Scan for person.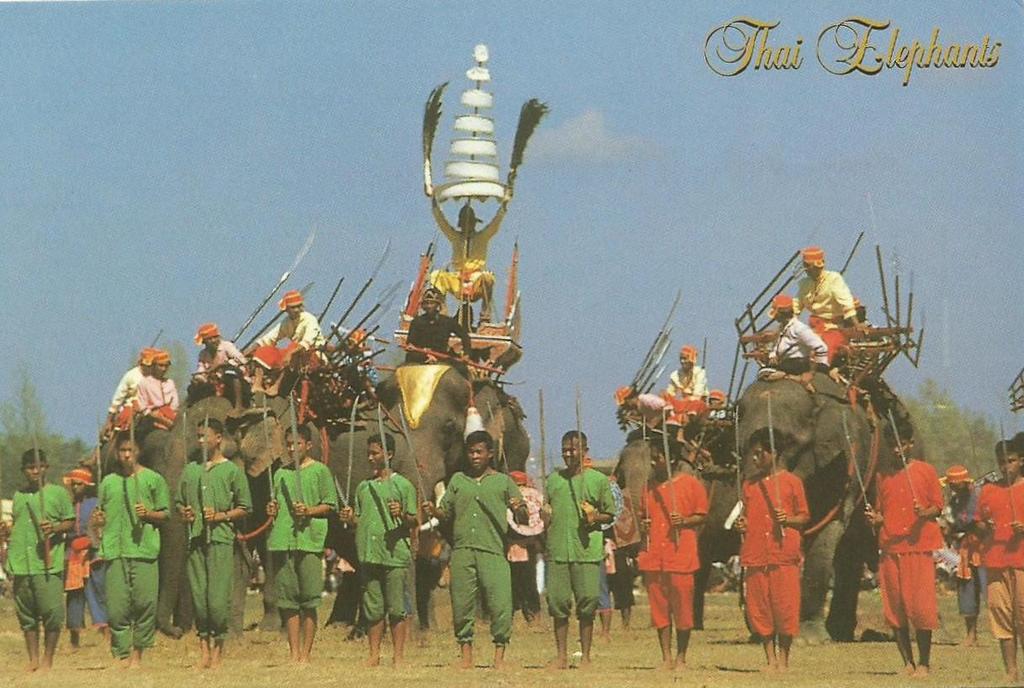
Scan result: {"left": 800, "top": 248, "right": 868, "bottom": 380}.
